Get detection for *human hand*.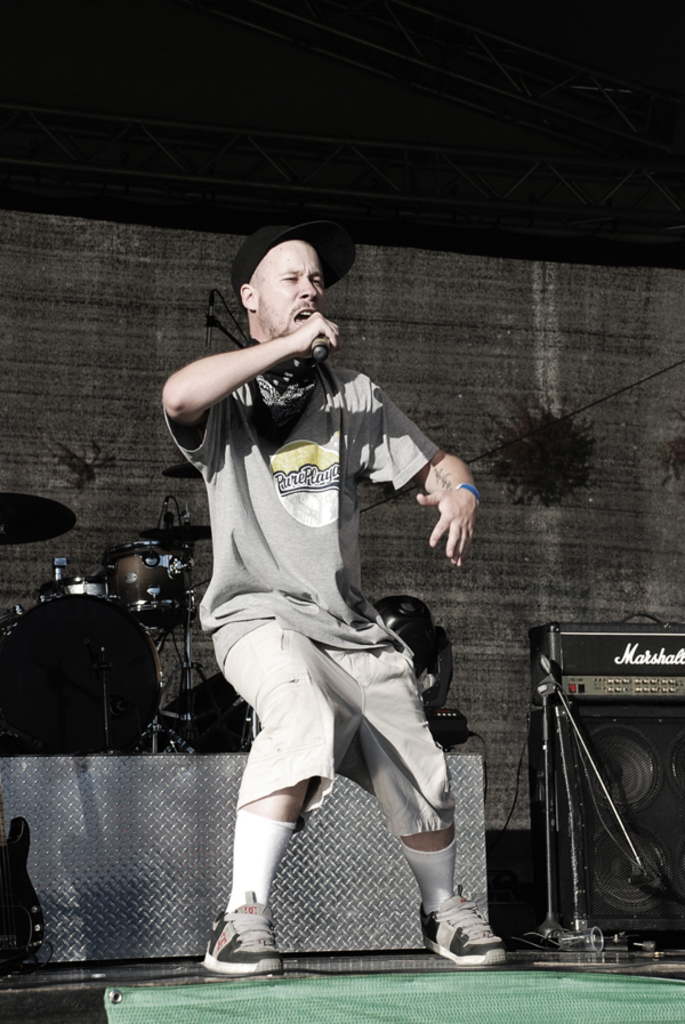
Detection: (419,451,482,564).
